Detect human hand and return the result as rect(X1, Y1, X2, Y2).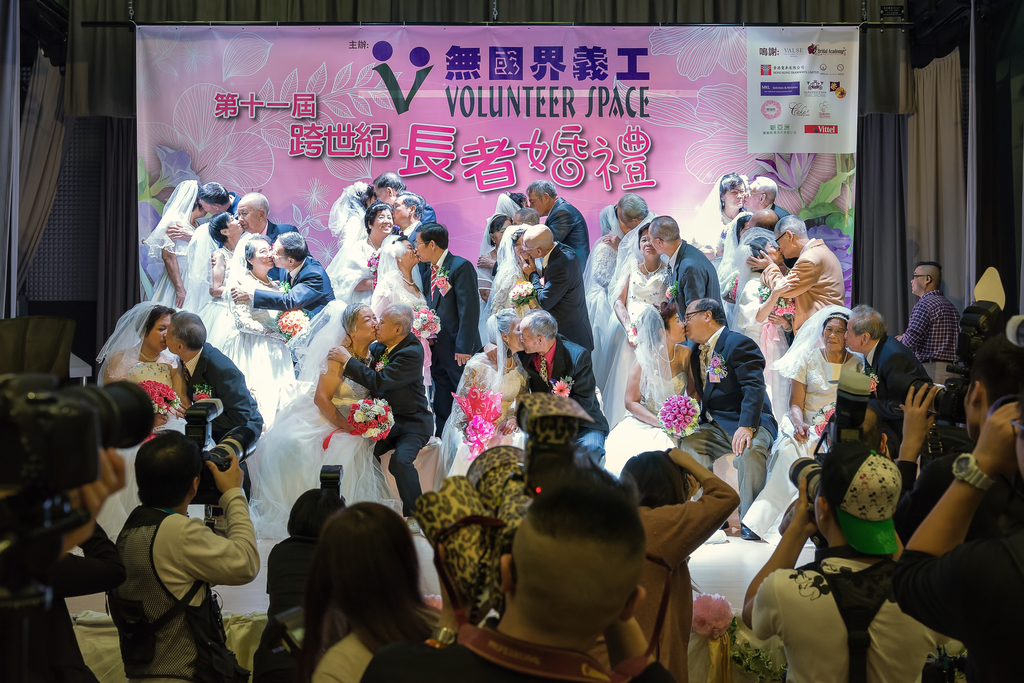
rect(791, 420, 812, 444).
